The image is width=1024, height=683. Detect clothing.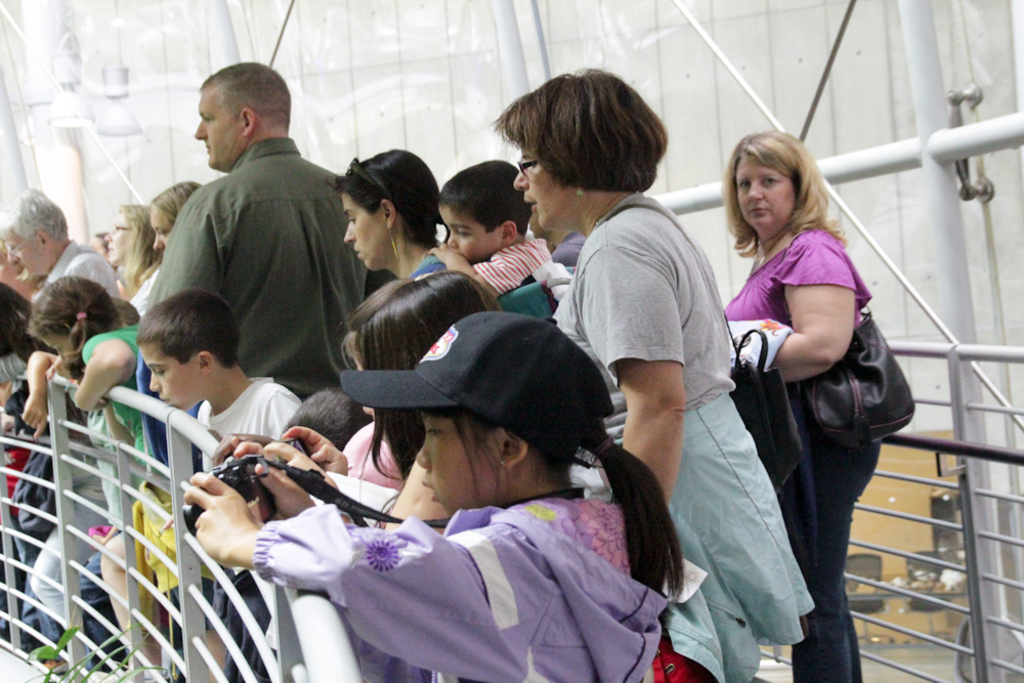
Detection: [x1=720, y1=222, x2=864, y2=682].
